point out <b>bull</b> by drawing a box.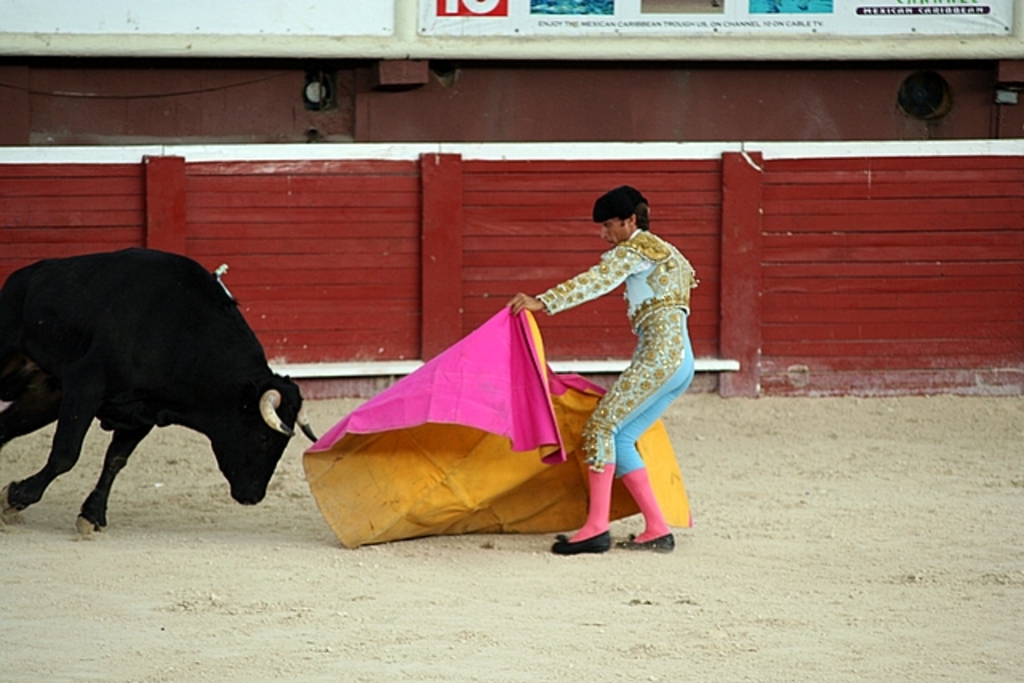
region(0, 246, 317, 534).
